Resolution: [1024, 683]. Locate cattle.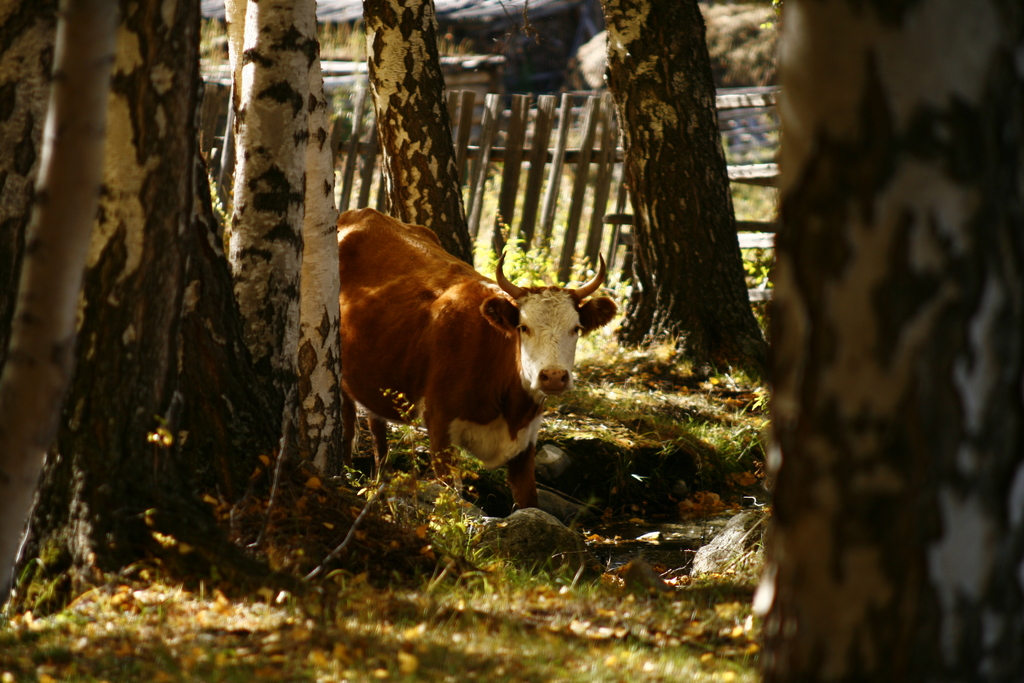
[x1=316, y1=205, x2=606, y2=520].
